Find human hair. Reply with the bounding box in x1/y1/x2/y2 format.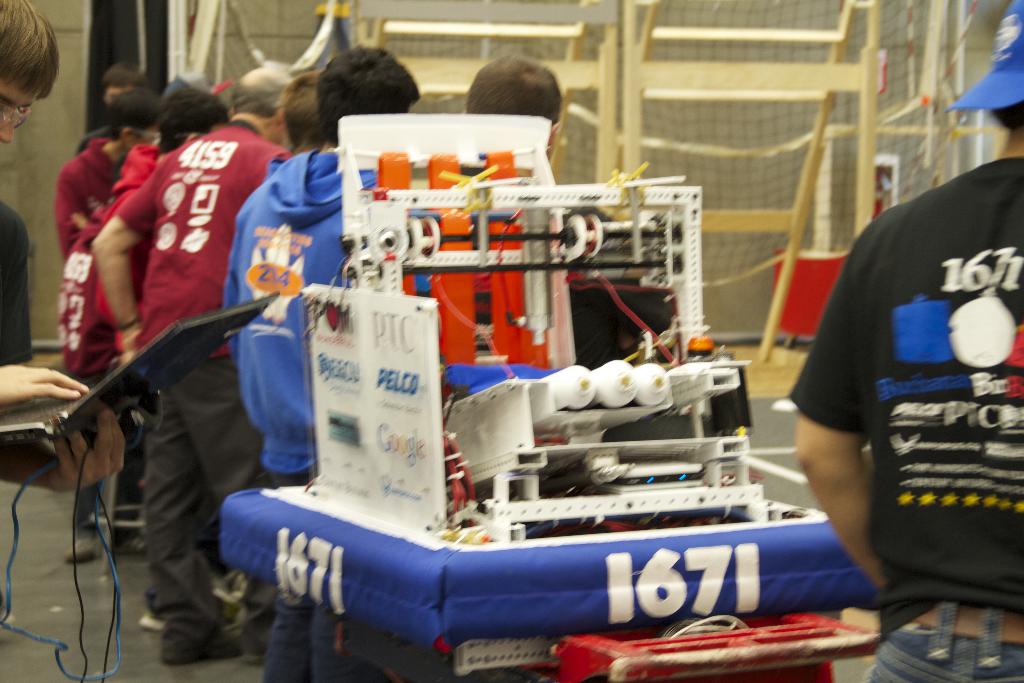
102/88/161/140.
